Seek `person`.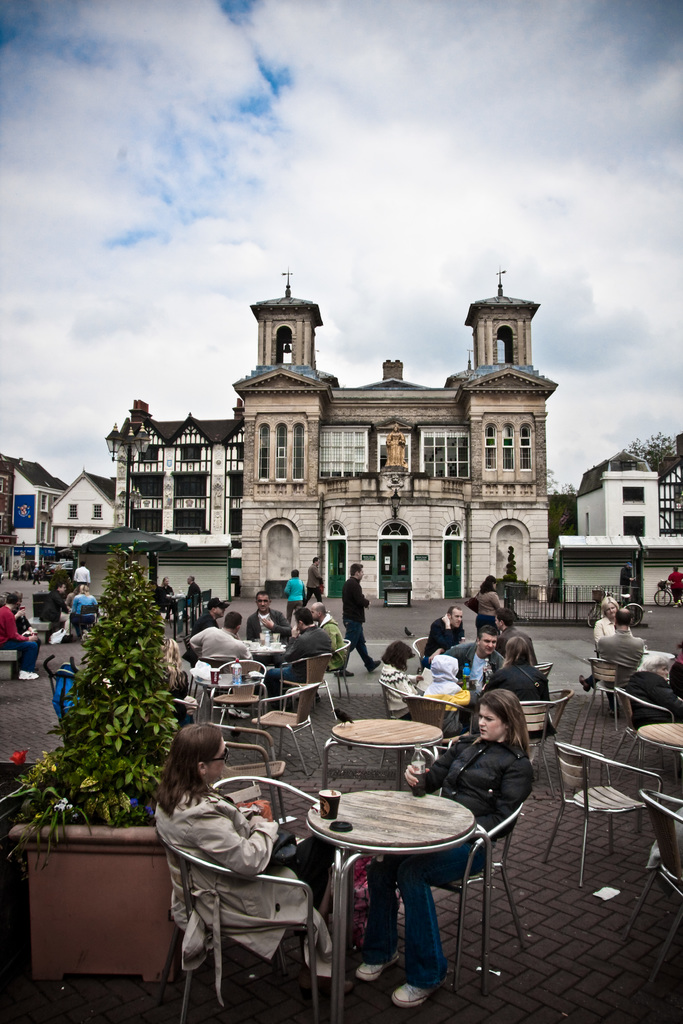
bbox=(589, 590, 621, 644).
